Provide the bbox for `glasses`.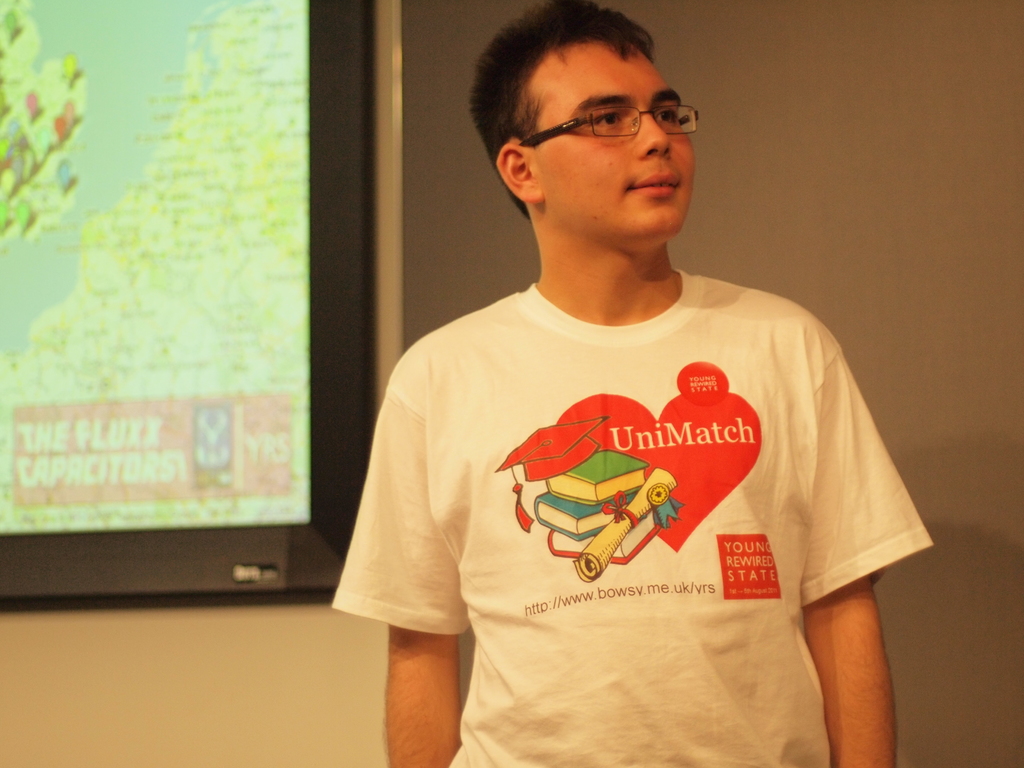
[515,102,703,150].
